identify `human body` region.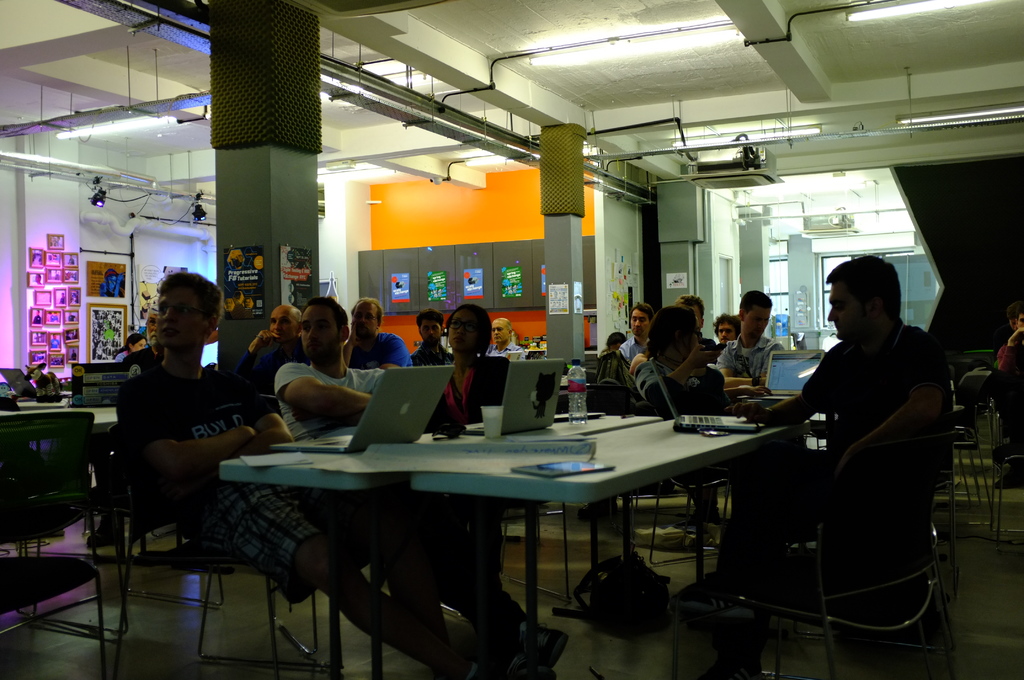
Region: 595/343/627/393.
